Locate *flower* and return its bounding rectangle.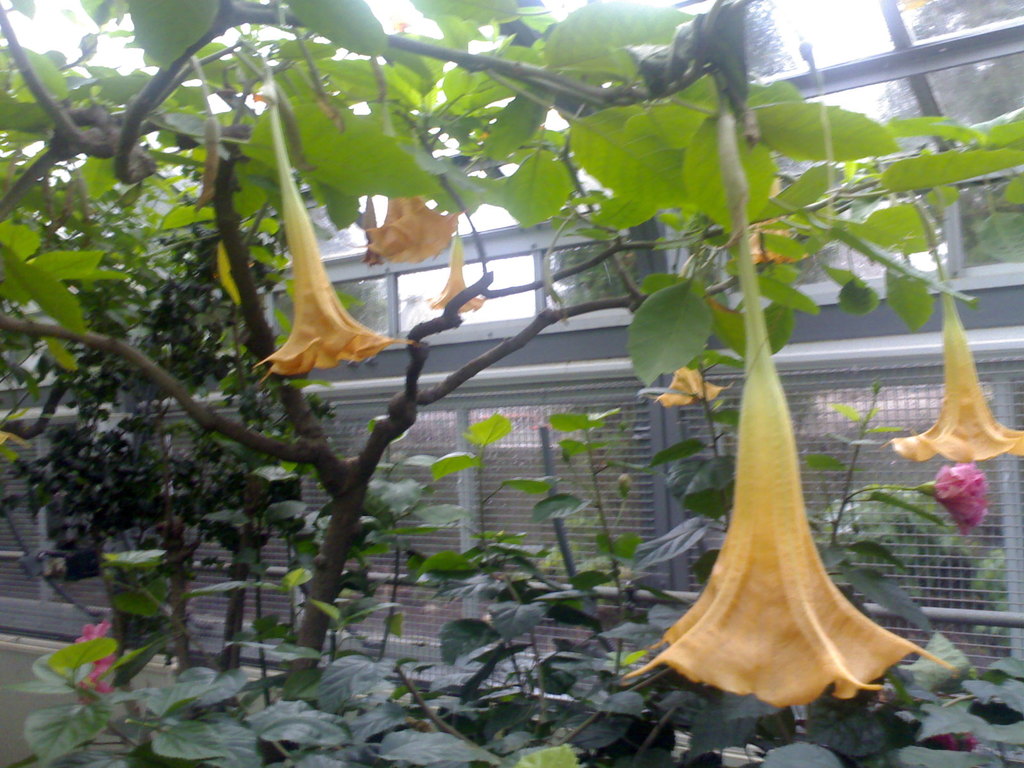
bbox=(428, 236, 485, 312).
